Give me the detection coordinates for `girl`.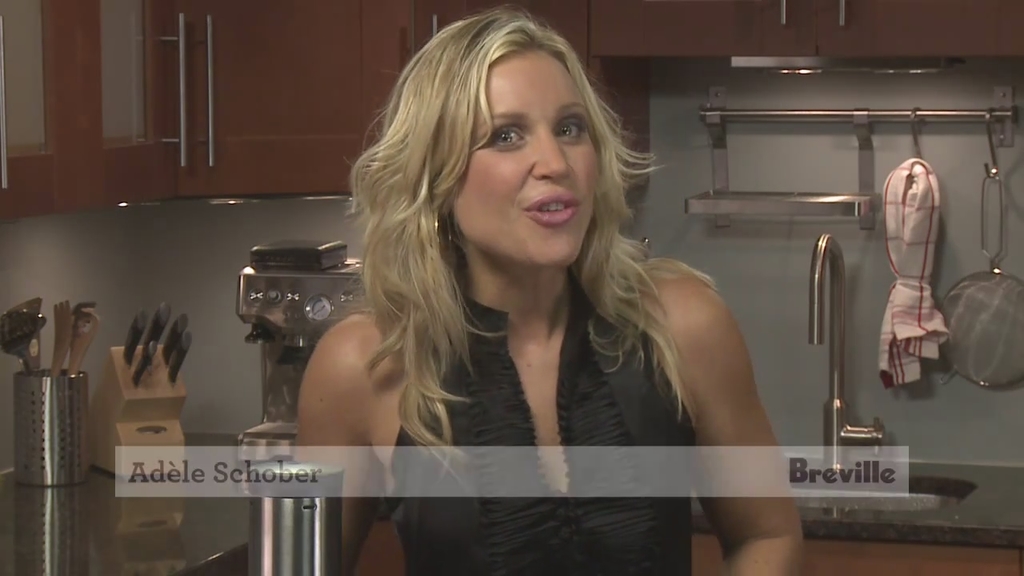
(294, 1, 807, 575).
